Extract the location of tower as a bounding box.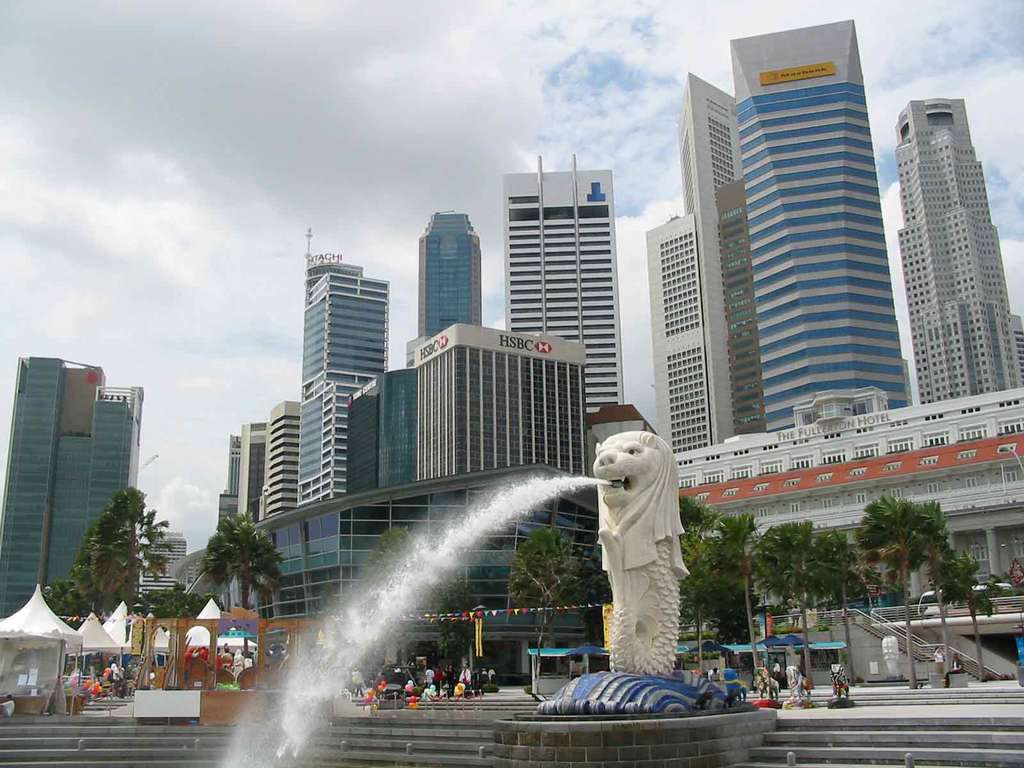
[504, 148, 620, 401].
